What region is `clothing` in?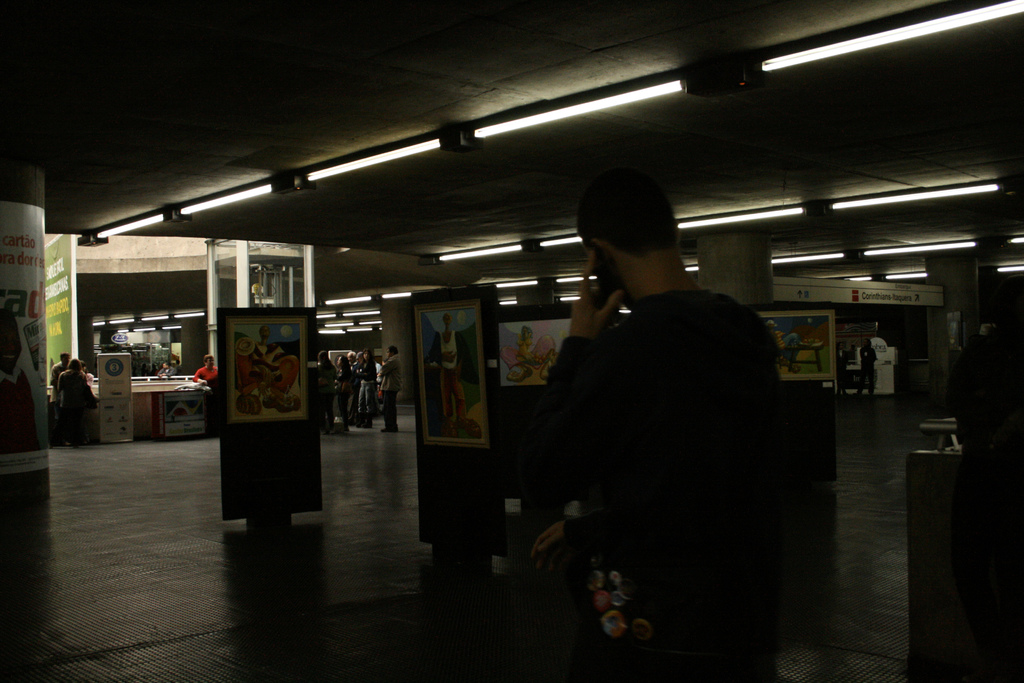
left=503, top=341, right=534, bottom=367.
